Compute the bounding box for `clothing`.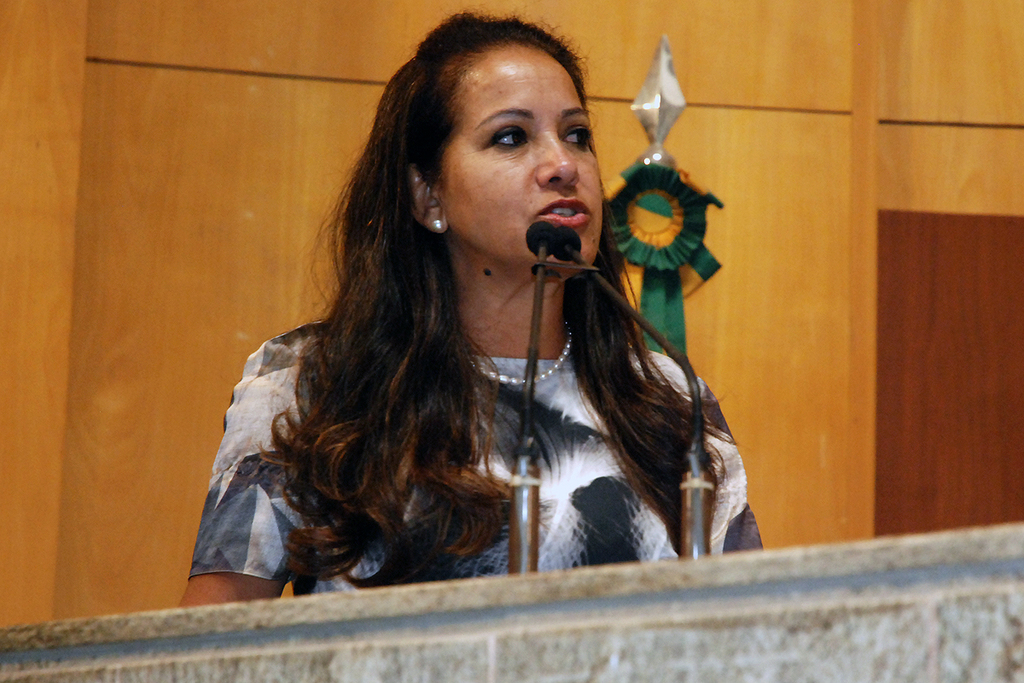
l=171, t=194, r=735, b=574.
